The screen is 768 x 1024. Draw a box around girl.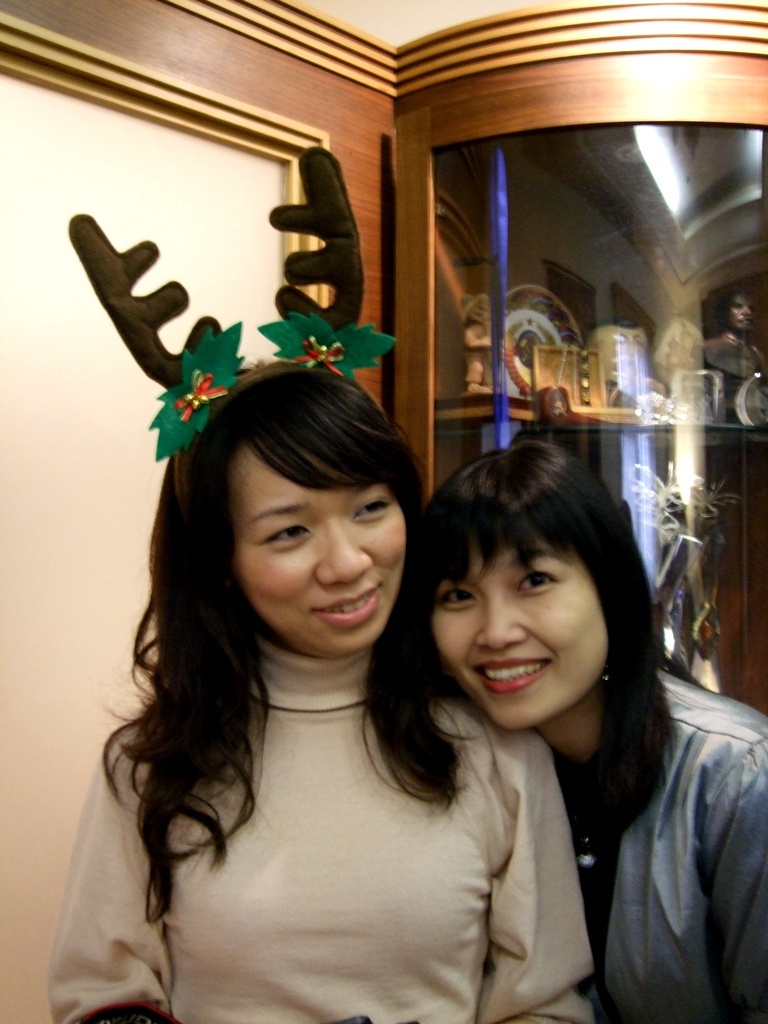
bbox=(46, 311, 600, 1023).
